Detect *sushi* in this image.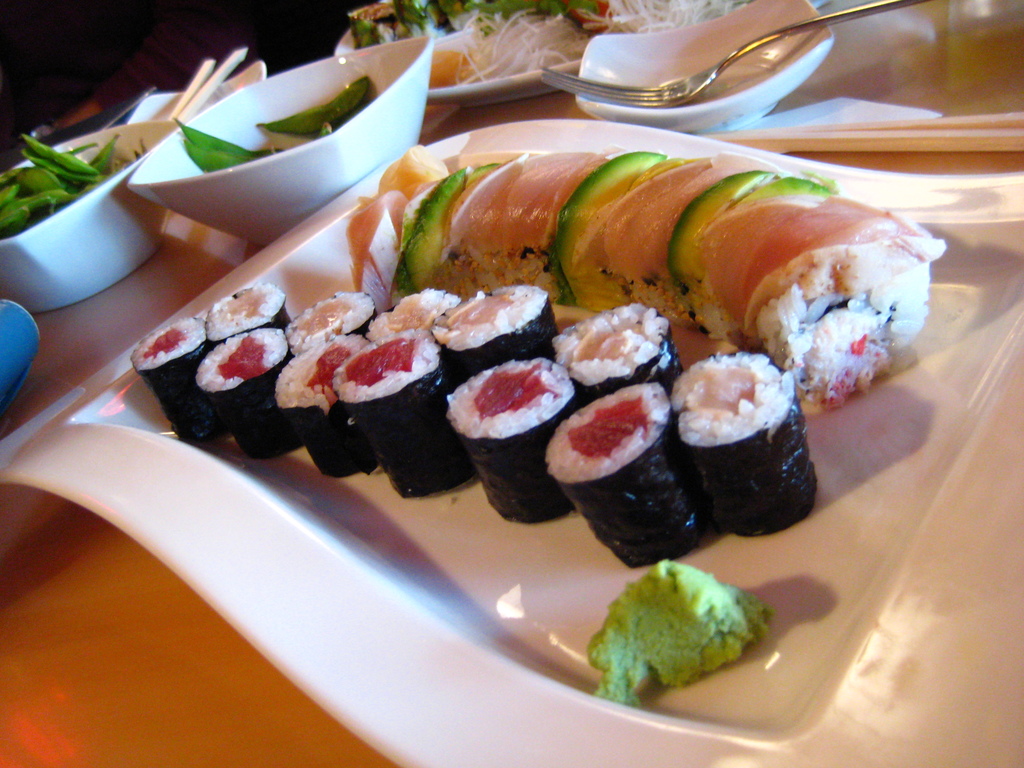
Detection: Rect(662, 355, 815, 538).
